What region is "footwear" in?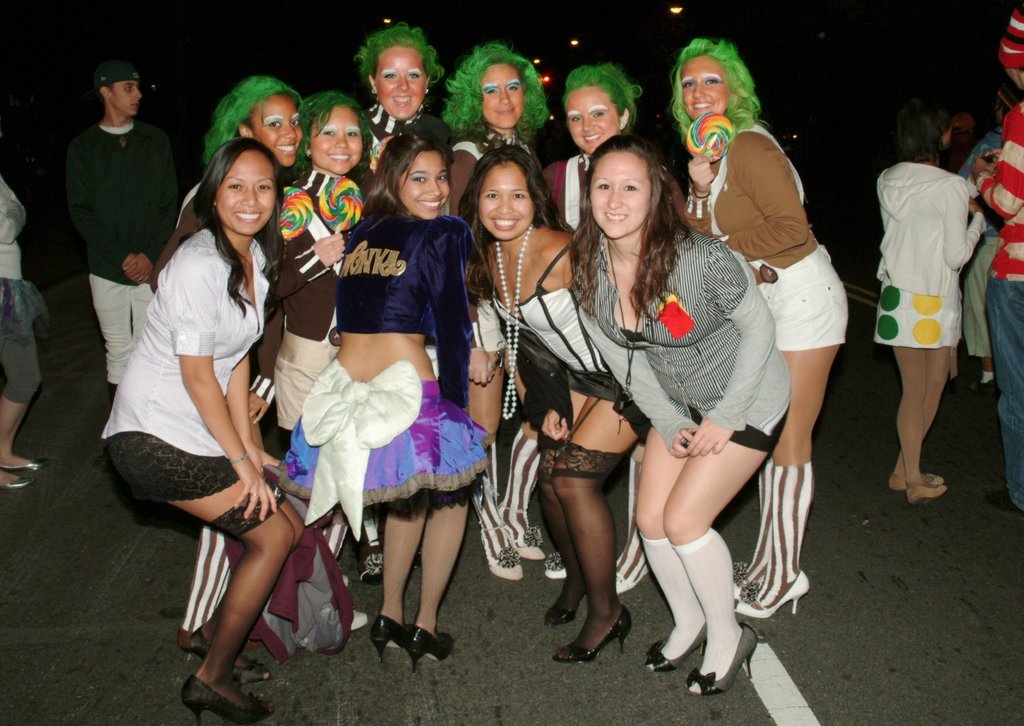
0 472 32 493.
